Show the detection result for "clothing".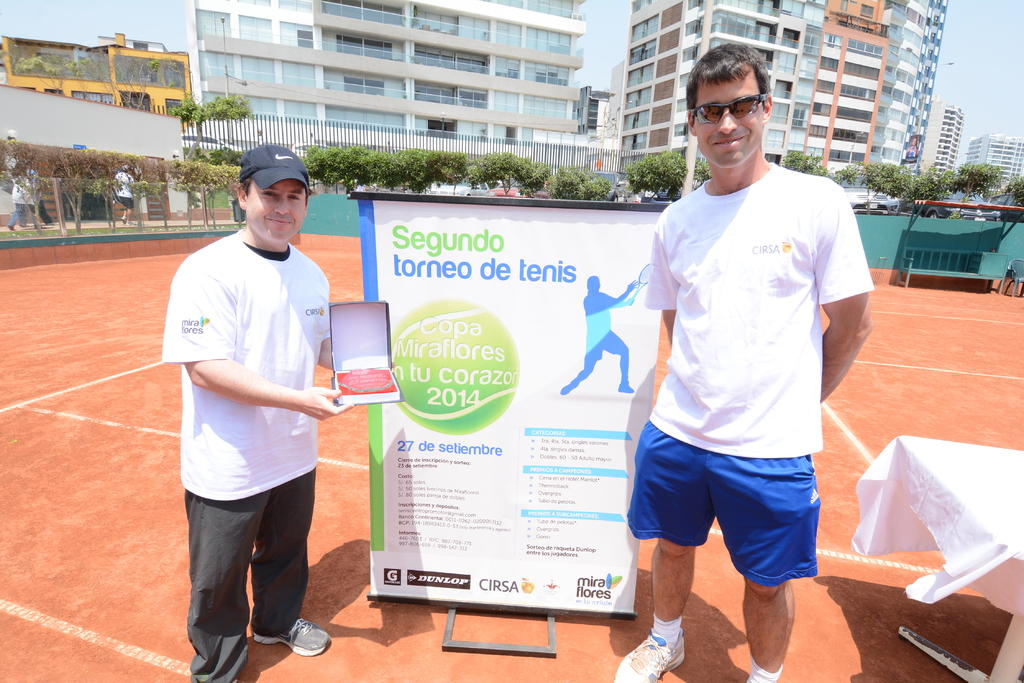
612 116 856 615.
